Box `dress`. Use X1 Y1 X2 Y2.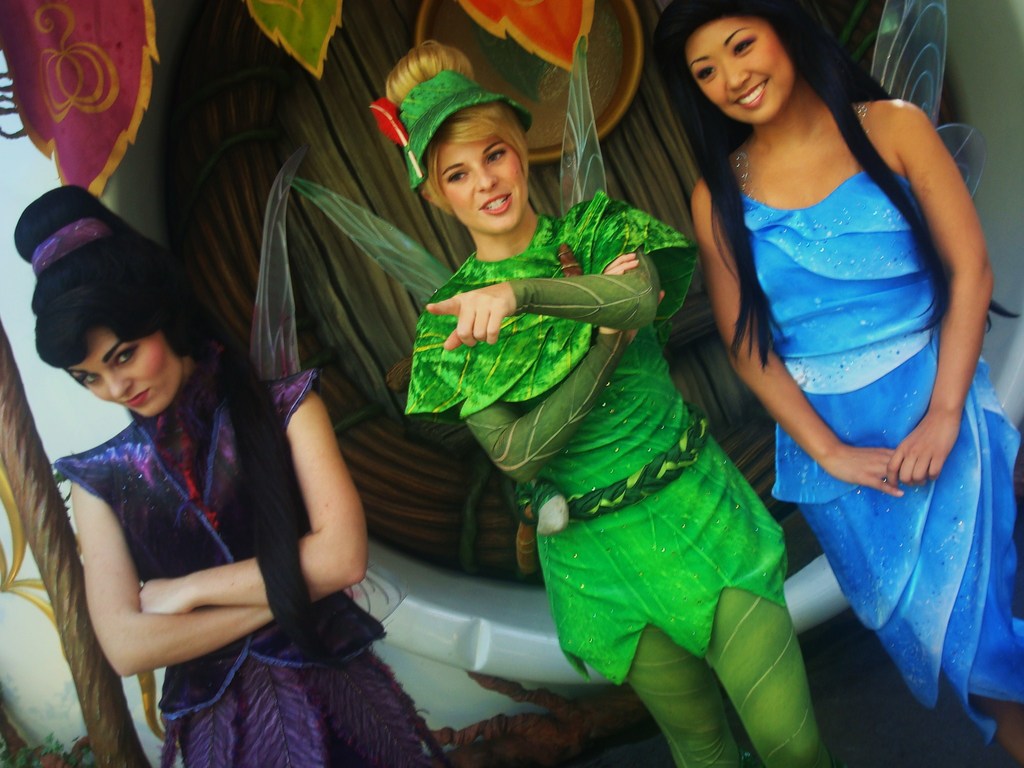
697 110 1023 767.
